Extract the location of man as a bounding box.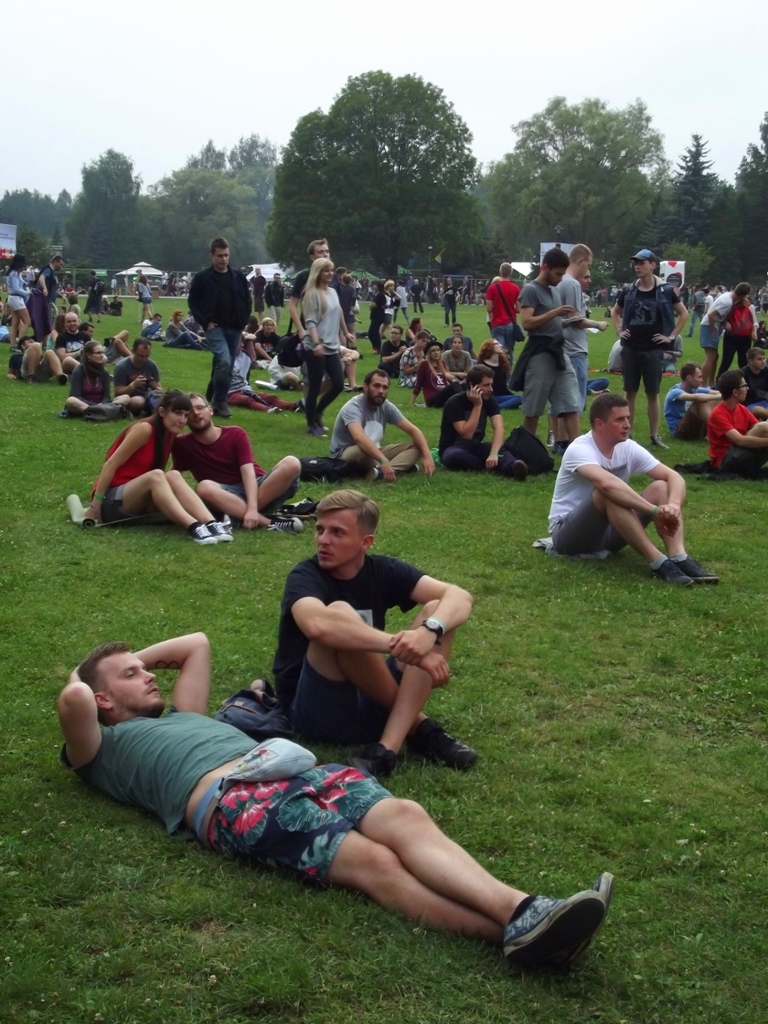
bbox=[442, 323, 483, 357].
